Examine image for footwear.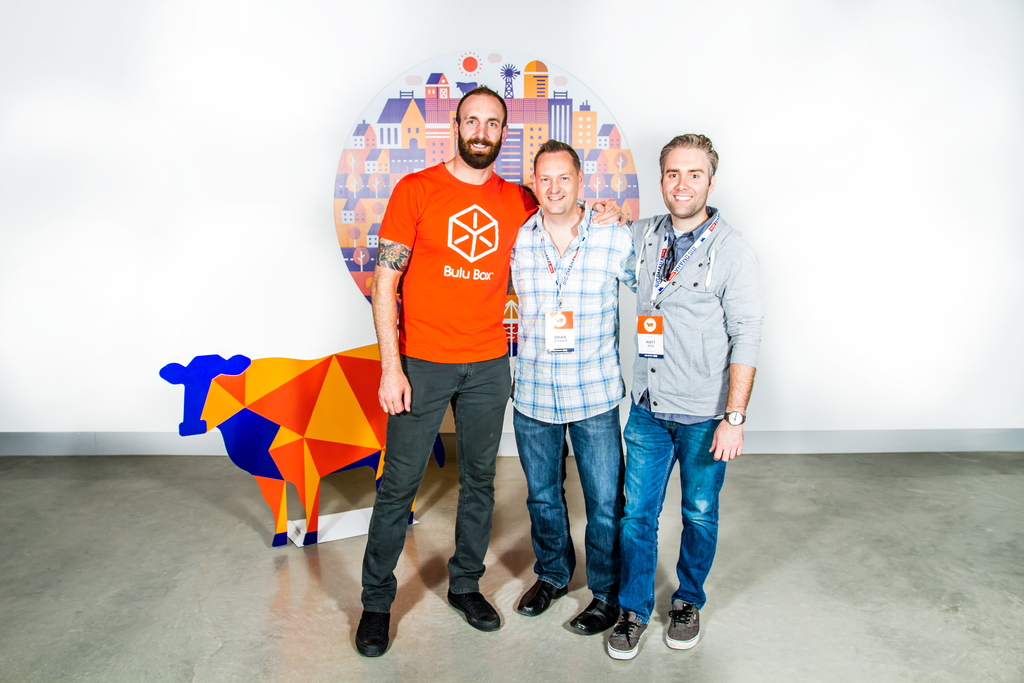
Examination result: [356, 611, 397, 659].
